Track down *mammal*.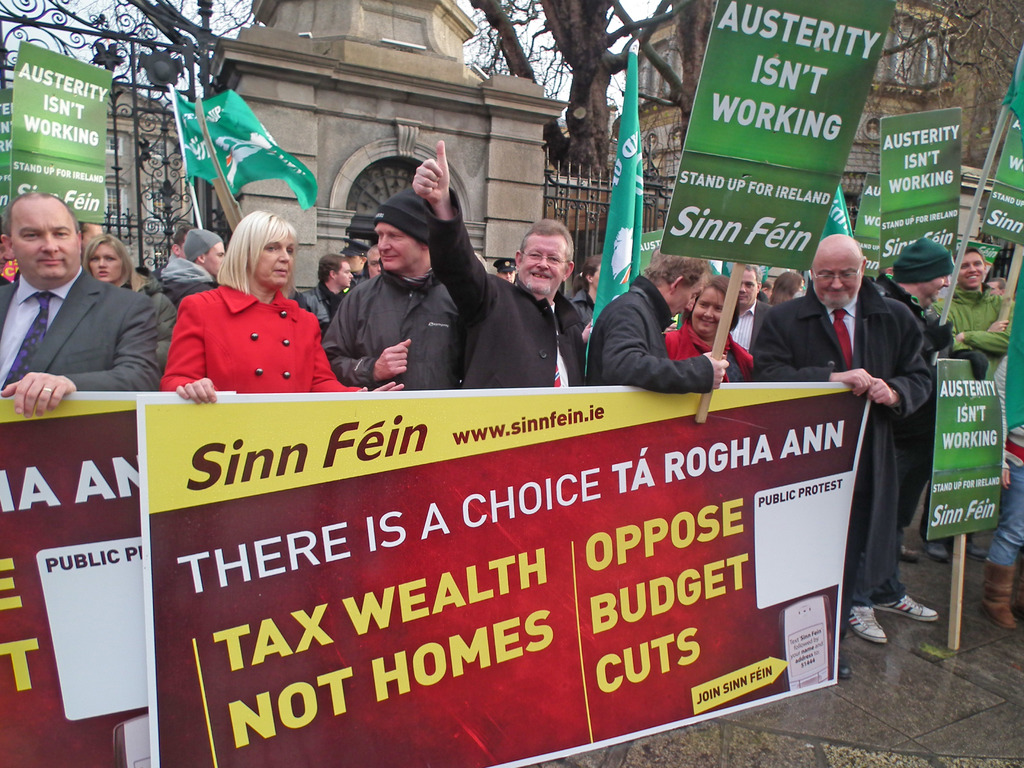
Tracked to (572,259,604,337).
